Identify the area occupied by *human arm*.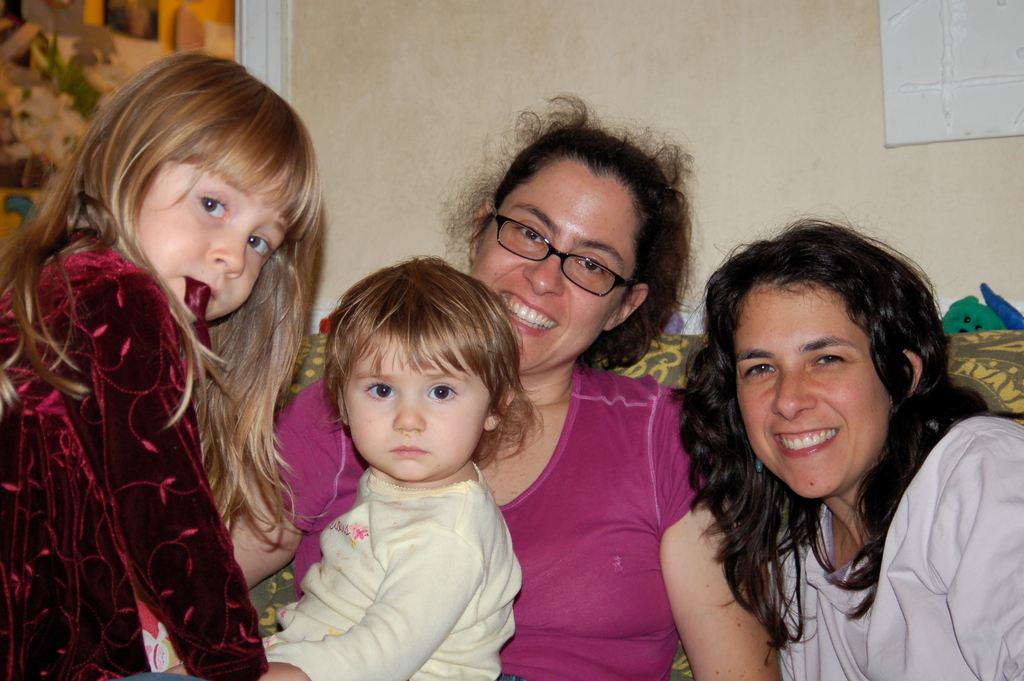
Area: {"x1": 65, "y1": 270, "x2": 311, "y2": 680}.
